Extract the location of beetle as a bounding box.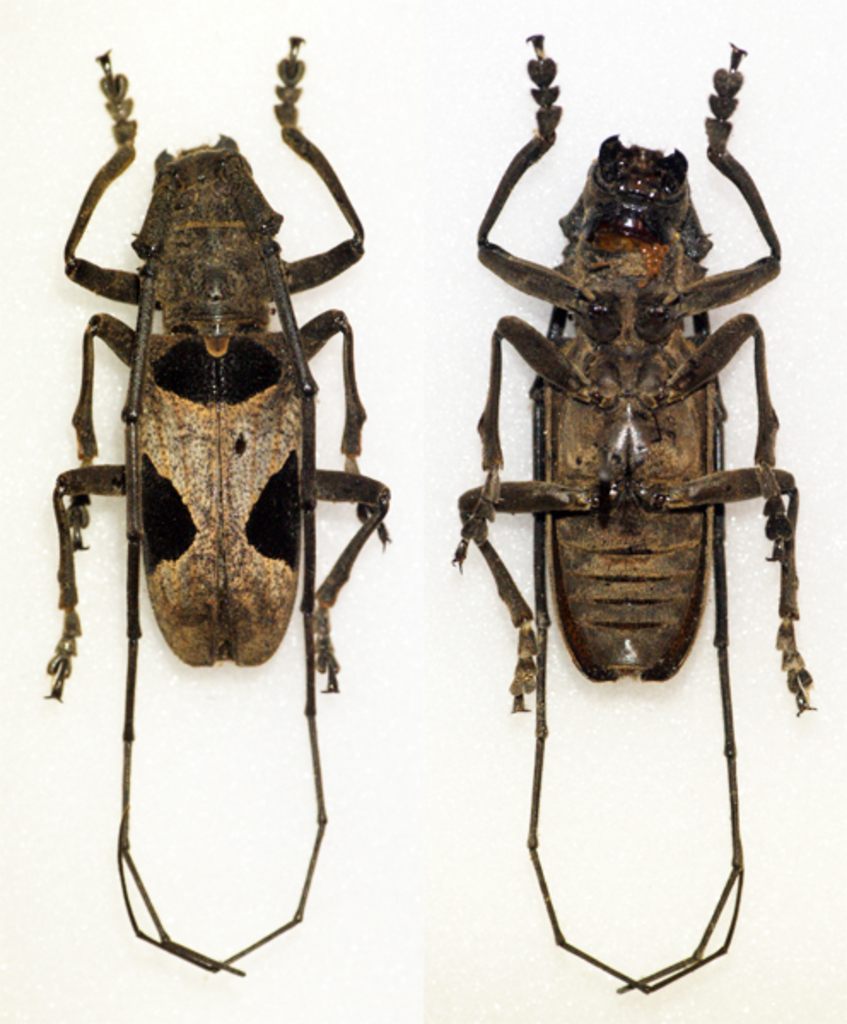
{"x1": 31, "y1": 46, "x2": 408, "y2": 790}.
